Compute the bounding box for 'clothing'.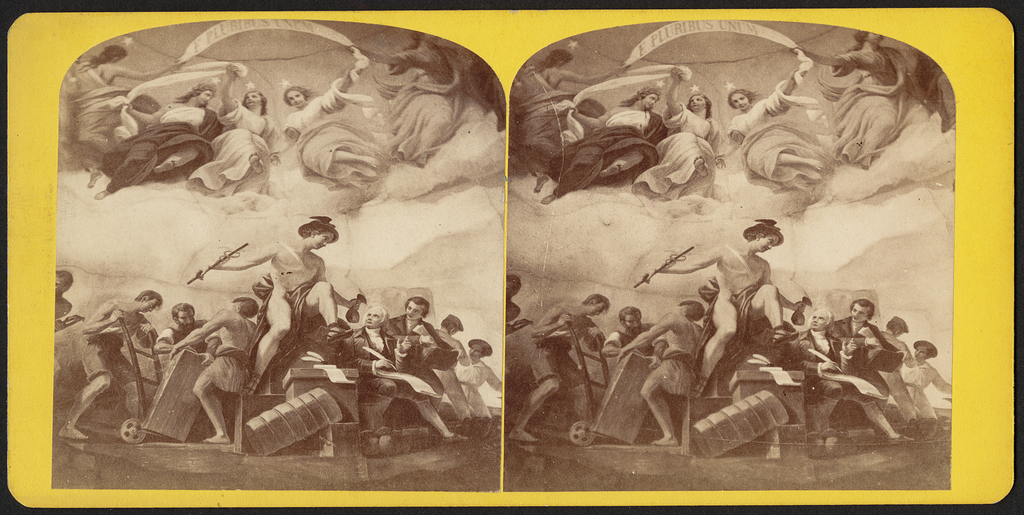
Rect(338, 325, 448, 434).
